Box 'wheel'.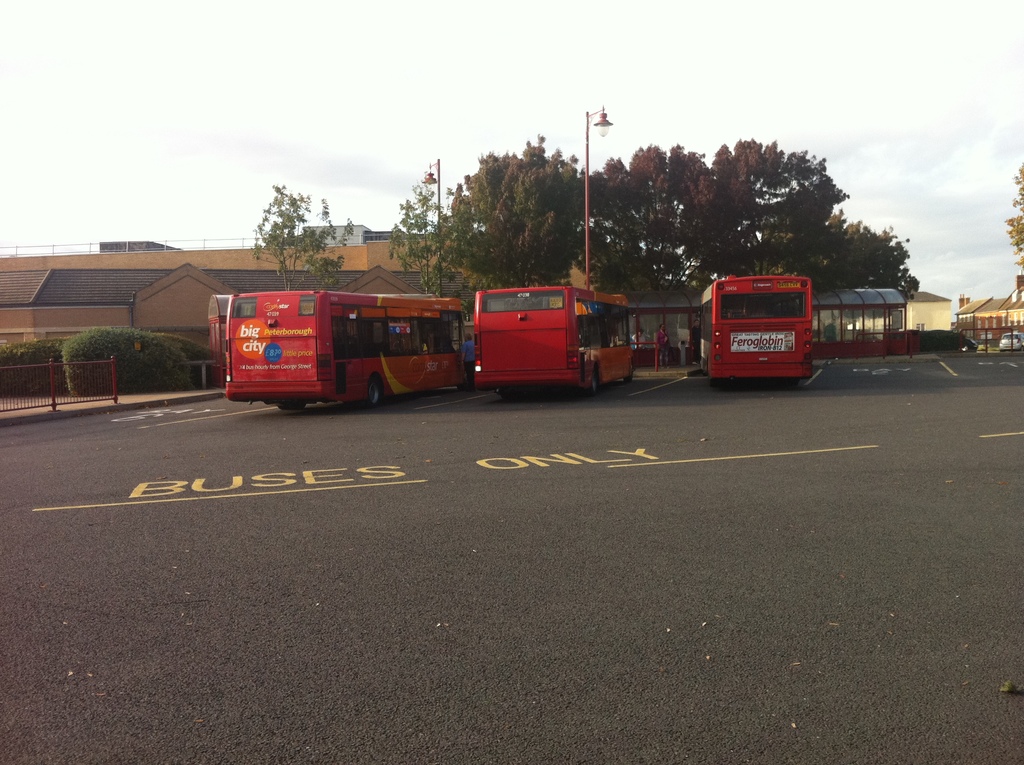
(362, 376, 383, 409).
